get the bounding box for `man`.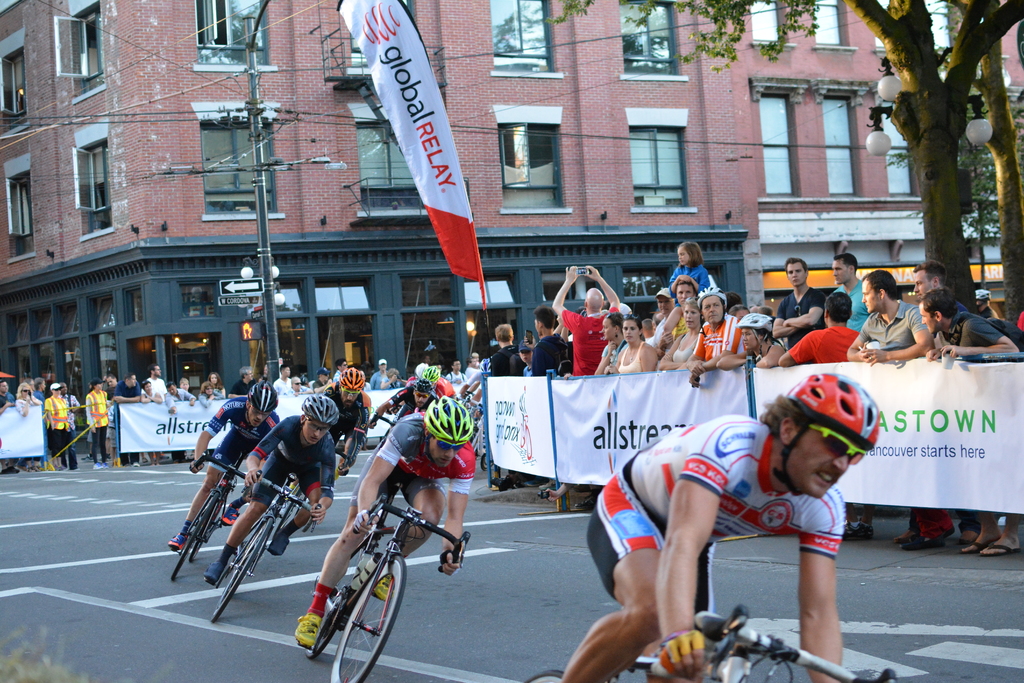
(59,381,79,452).
